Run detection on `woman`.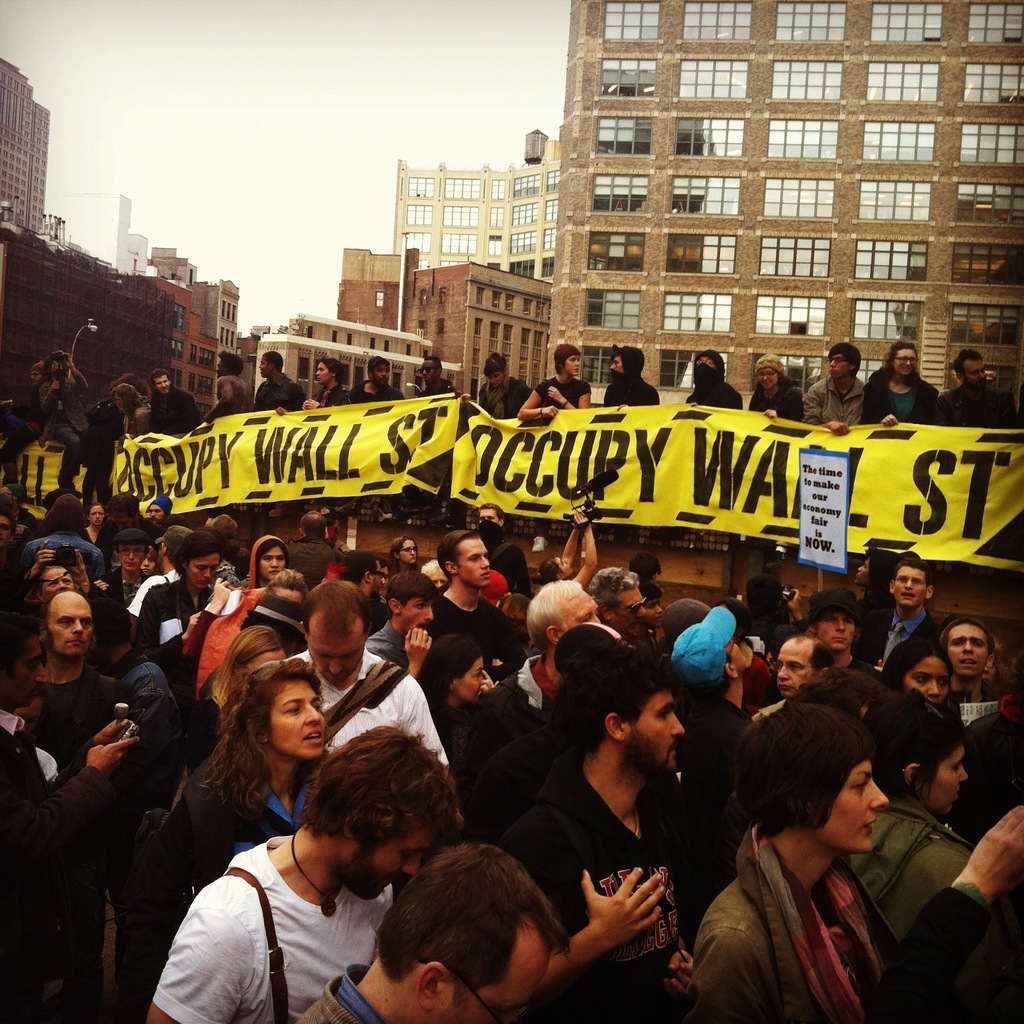
Result: (156, 655, 333, 907).
